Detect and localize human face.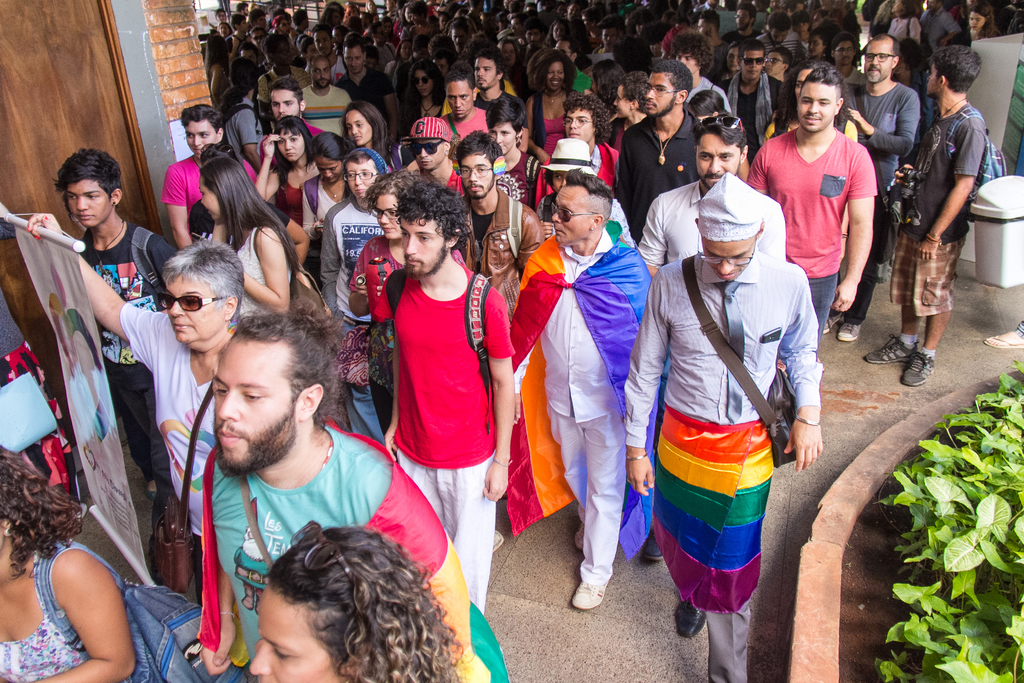
Localized at box(414, 70, 435, 94).
